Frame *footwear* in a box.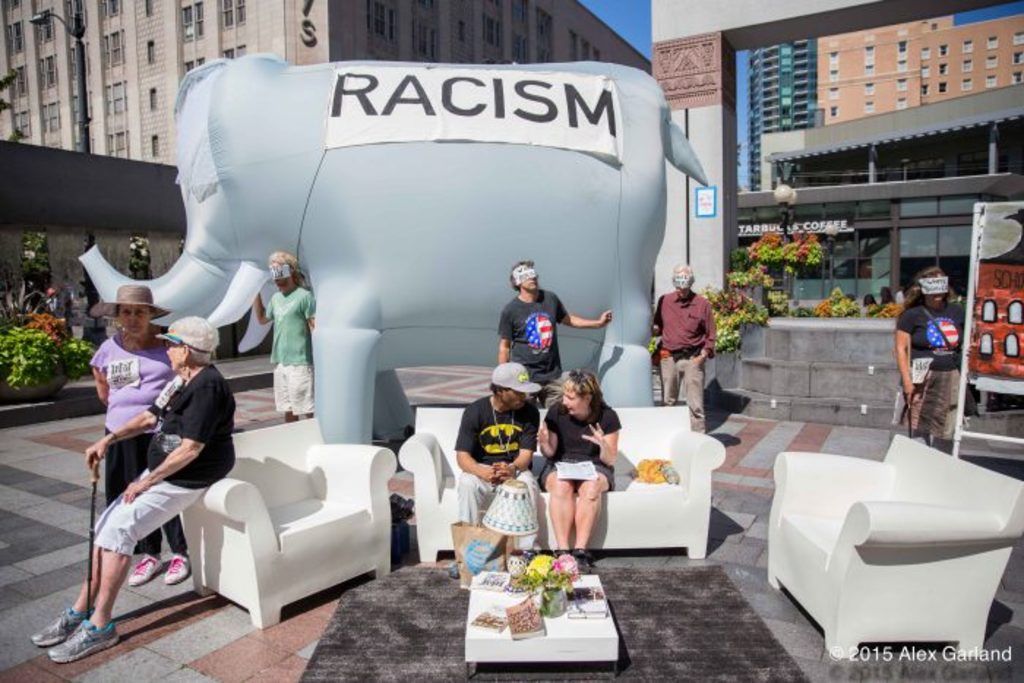
{"left": 445, "top": 559, "right": 461, "bottom": 588}.
